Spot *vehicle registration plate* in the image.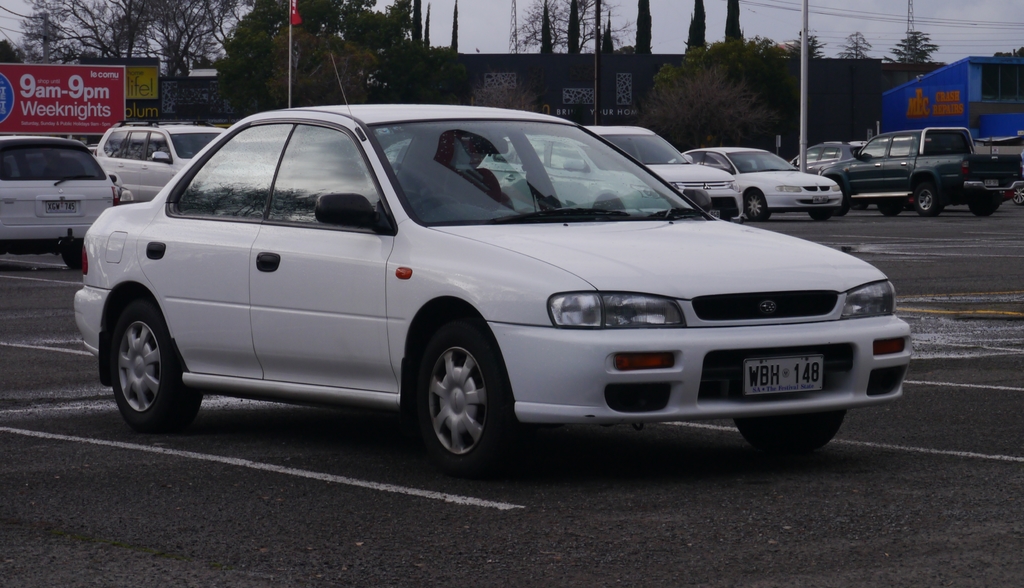
*vehicle registration plate* found at [x1=45, y1=200, x2=76, y2=213].
